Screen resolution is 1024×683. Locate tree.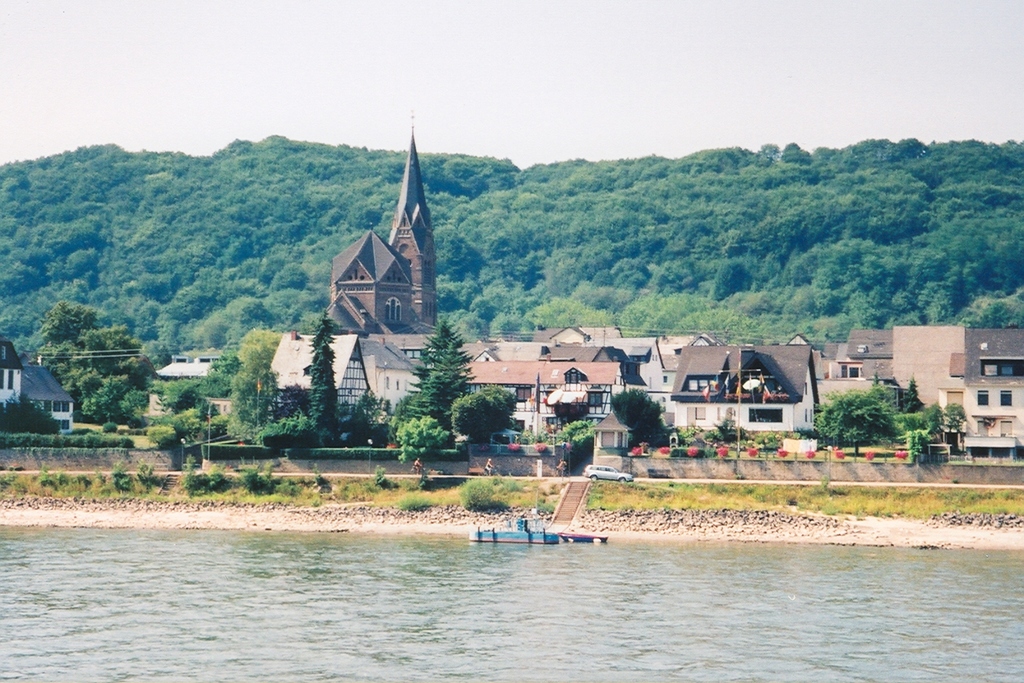
395,305,490,454.
